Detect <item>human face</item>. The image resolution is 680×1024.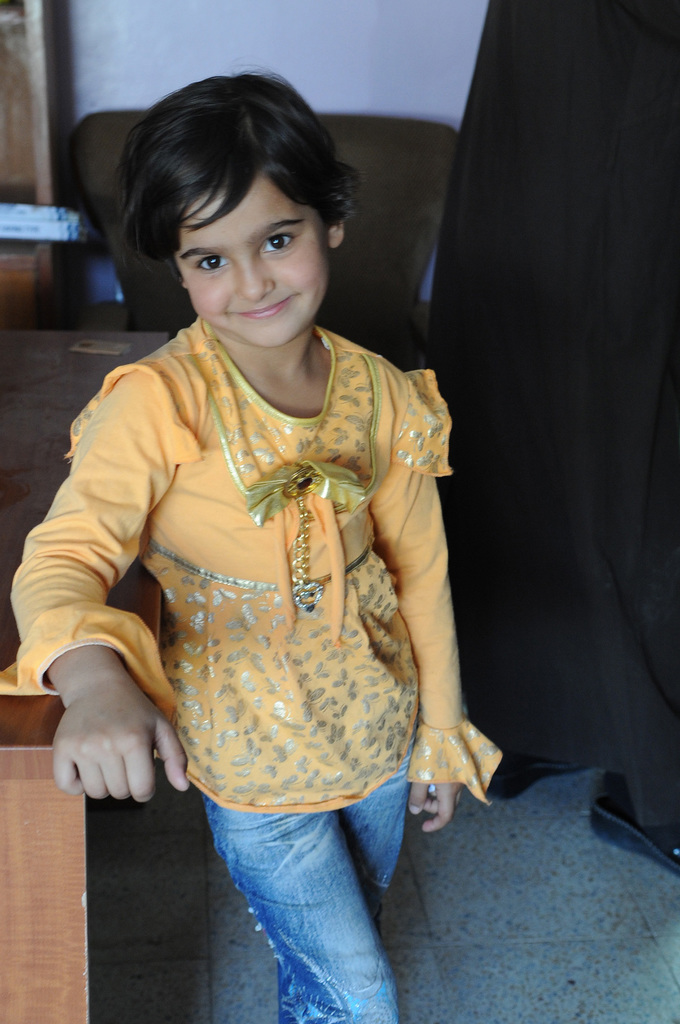
pyautogui.locateOnScreen(176, 180, 332, 351).
